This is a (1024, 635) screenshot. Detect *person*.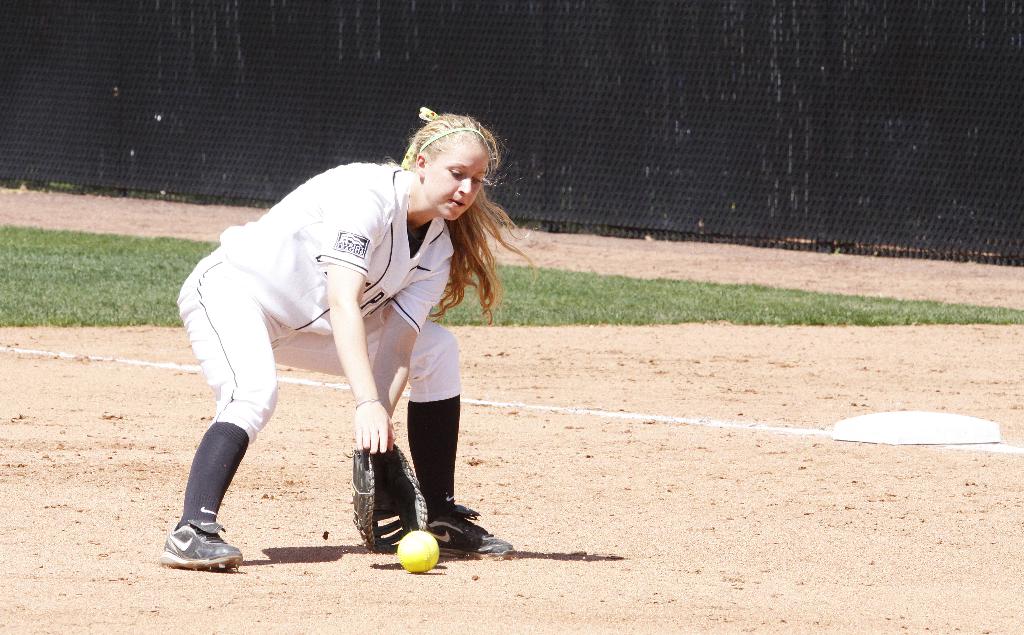
detection(193, 104, 495, 580).
